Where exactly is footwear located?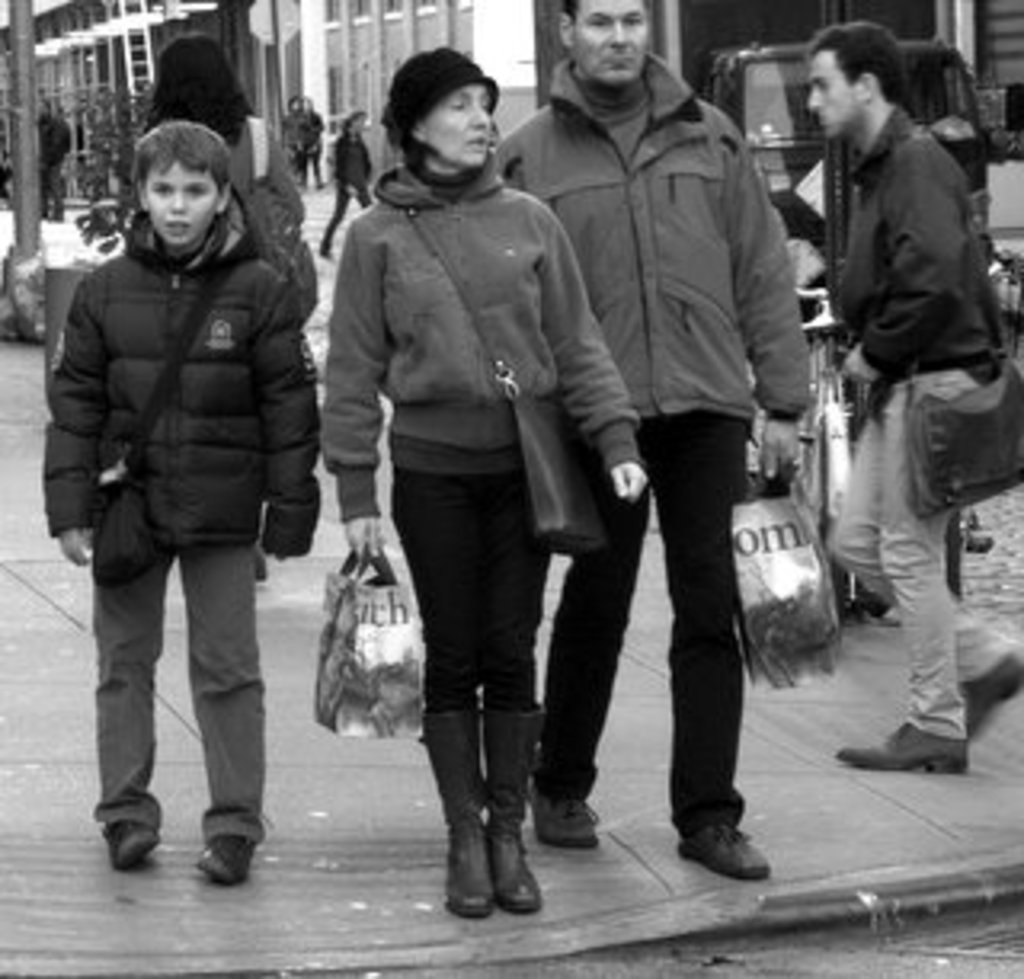
Its bounding box is <box>838,717,963,771</box>.
